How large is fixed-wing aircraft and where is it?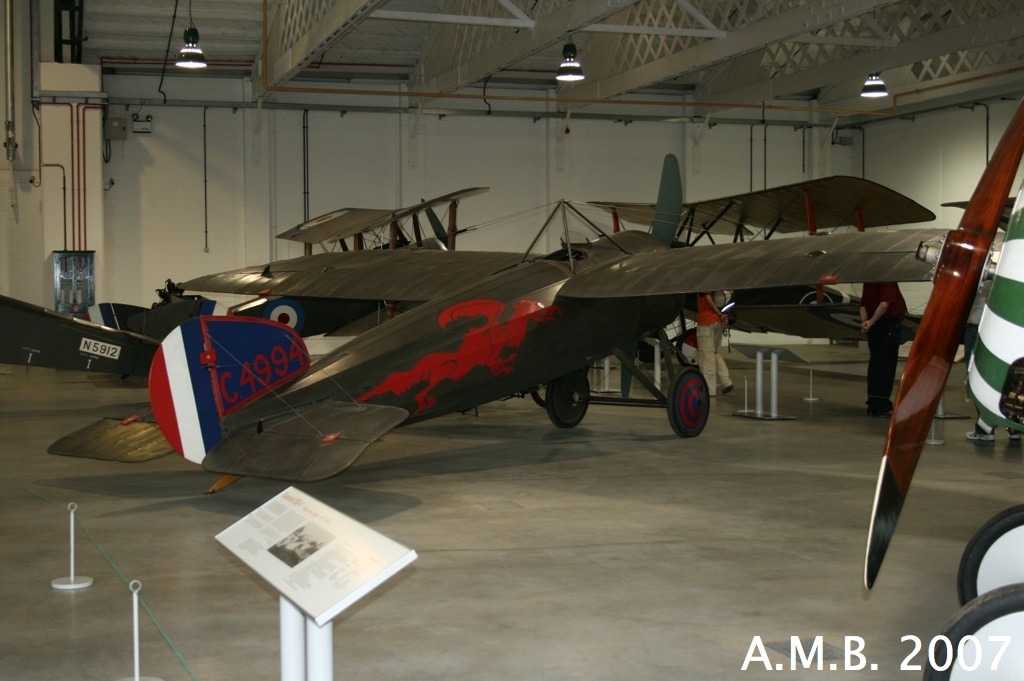
Bounding box: 45:153:955:484.
